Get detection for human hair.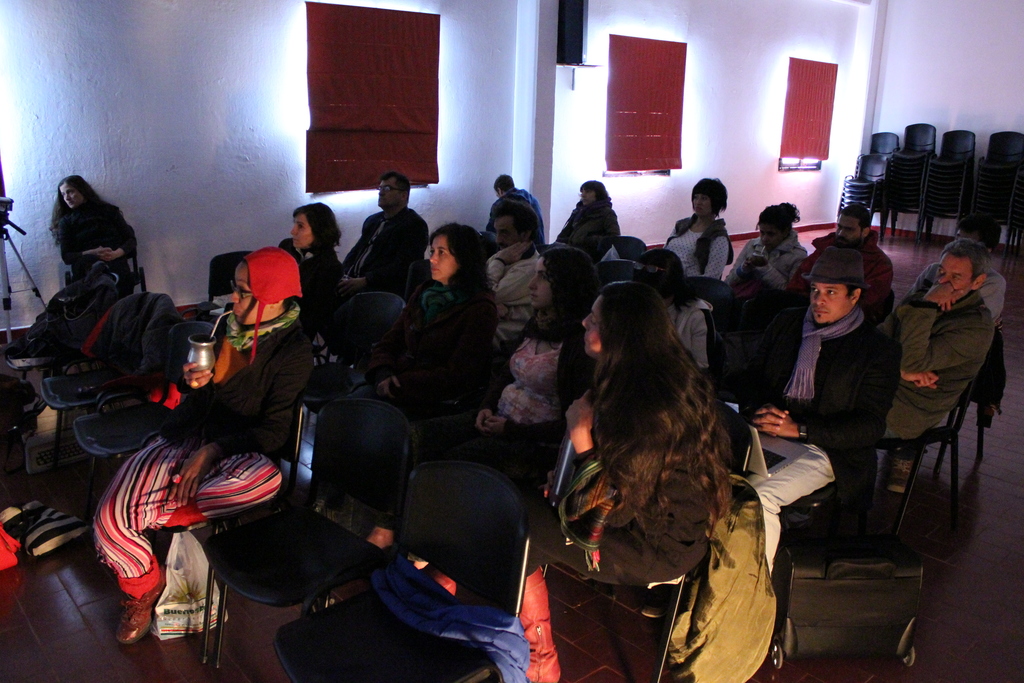
Detection: (x1=50, y1=174, x2=105, y2=243).
